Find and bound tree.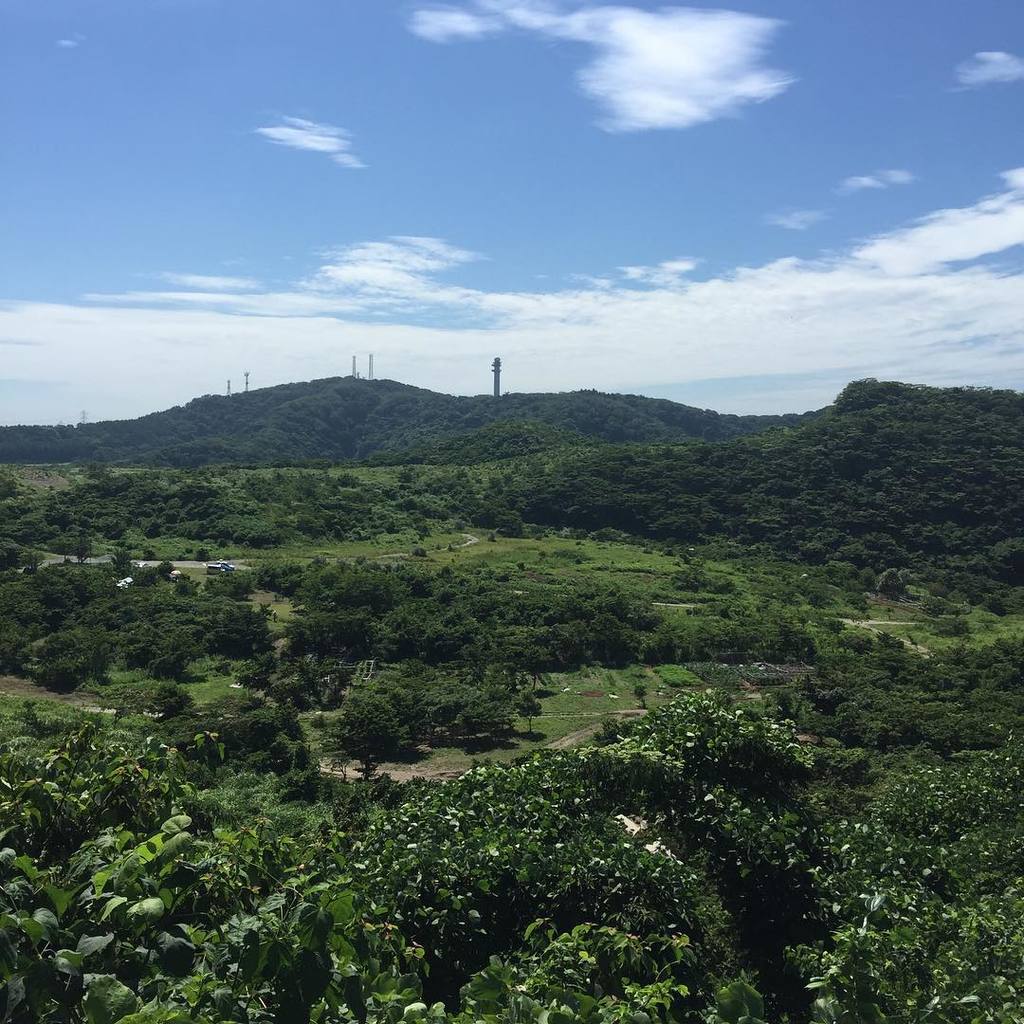
Bound: 327,677,409,759.
